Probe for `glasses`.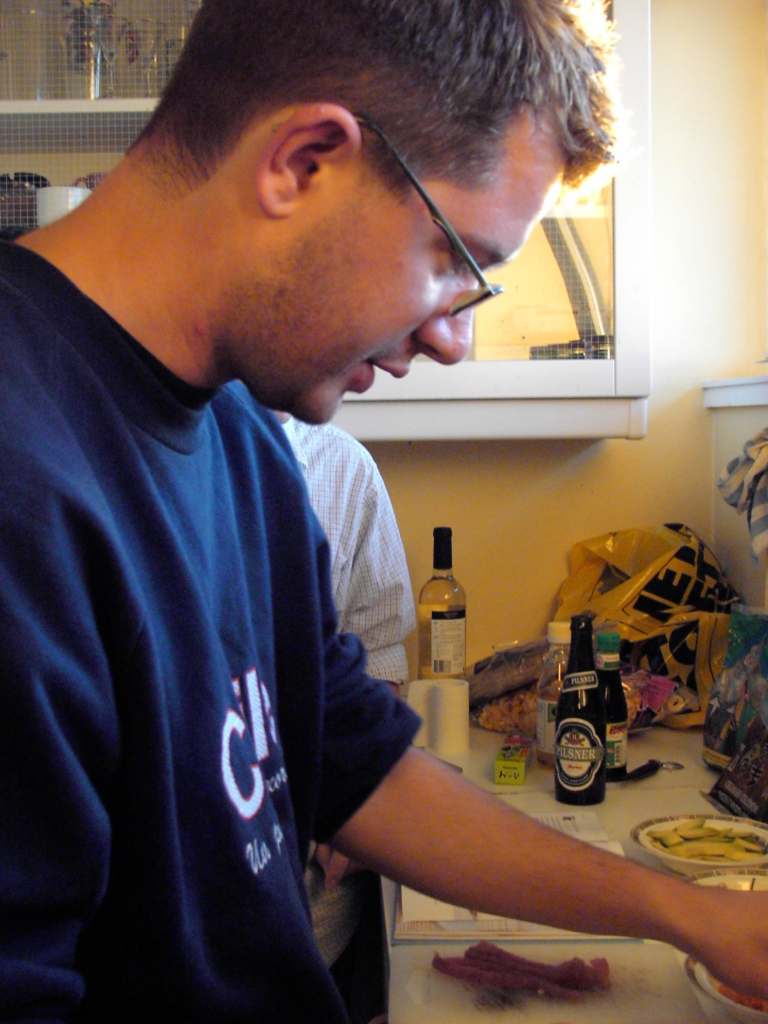
Probe result: detection(337, 105, 507, 330).
